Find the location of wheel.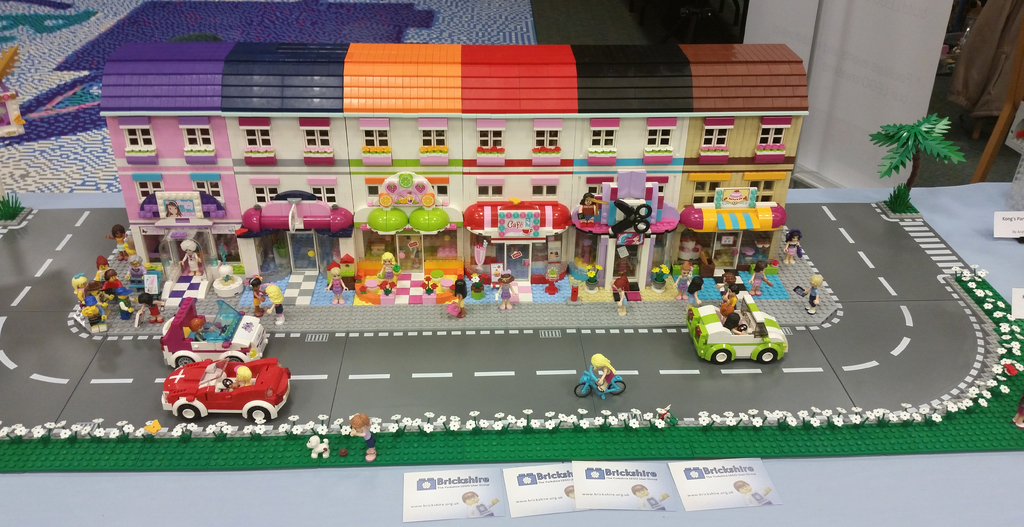
Location: (175,355,195,367).
